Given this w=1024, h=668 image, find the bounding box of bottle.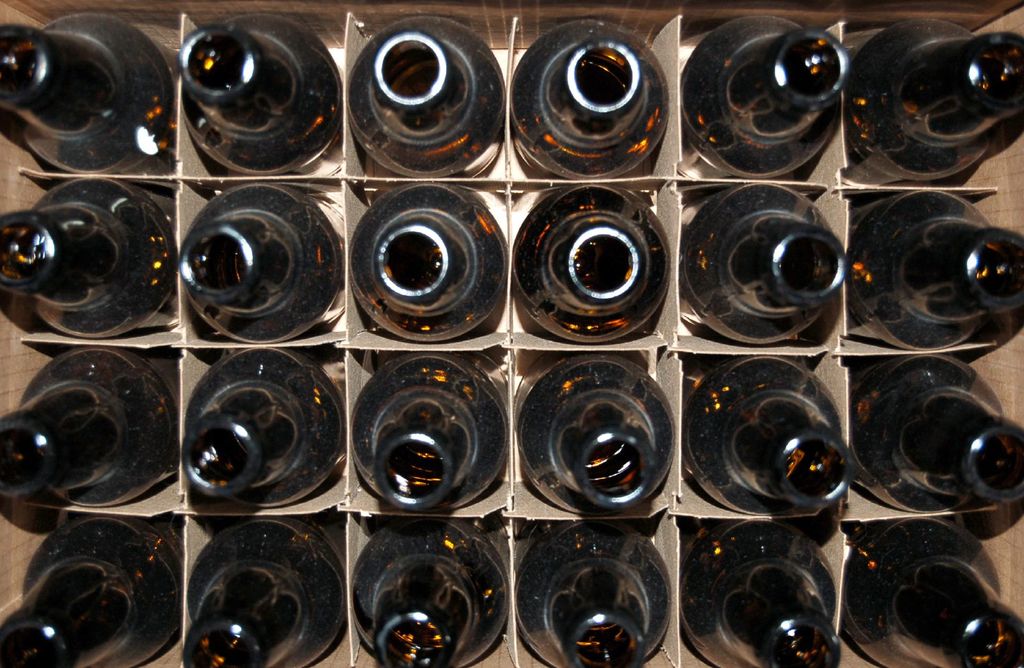
pyautogui.locateOnScreen(503, 181, 674, 336).
